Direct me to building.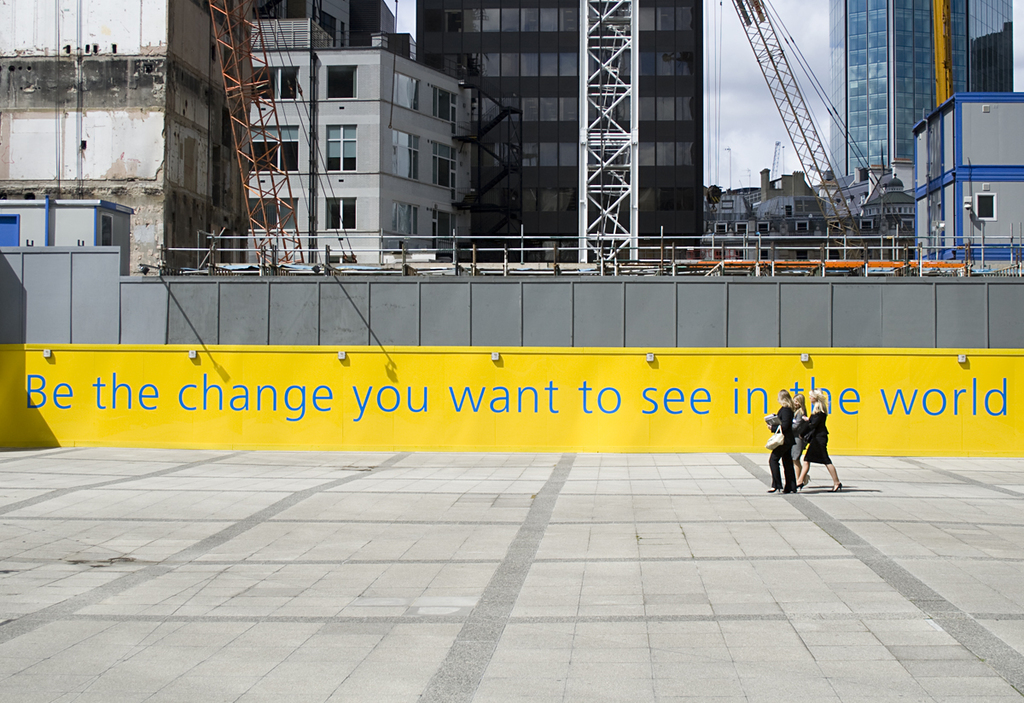
Direction: bbox=(413, 0, 715, 267).
